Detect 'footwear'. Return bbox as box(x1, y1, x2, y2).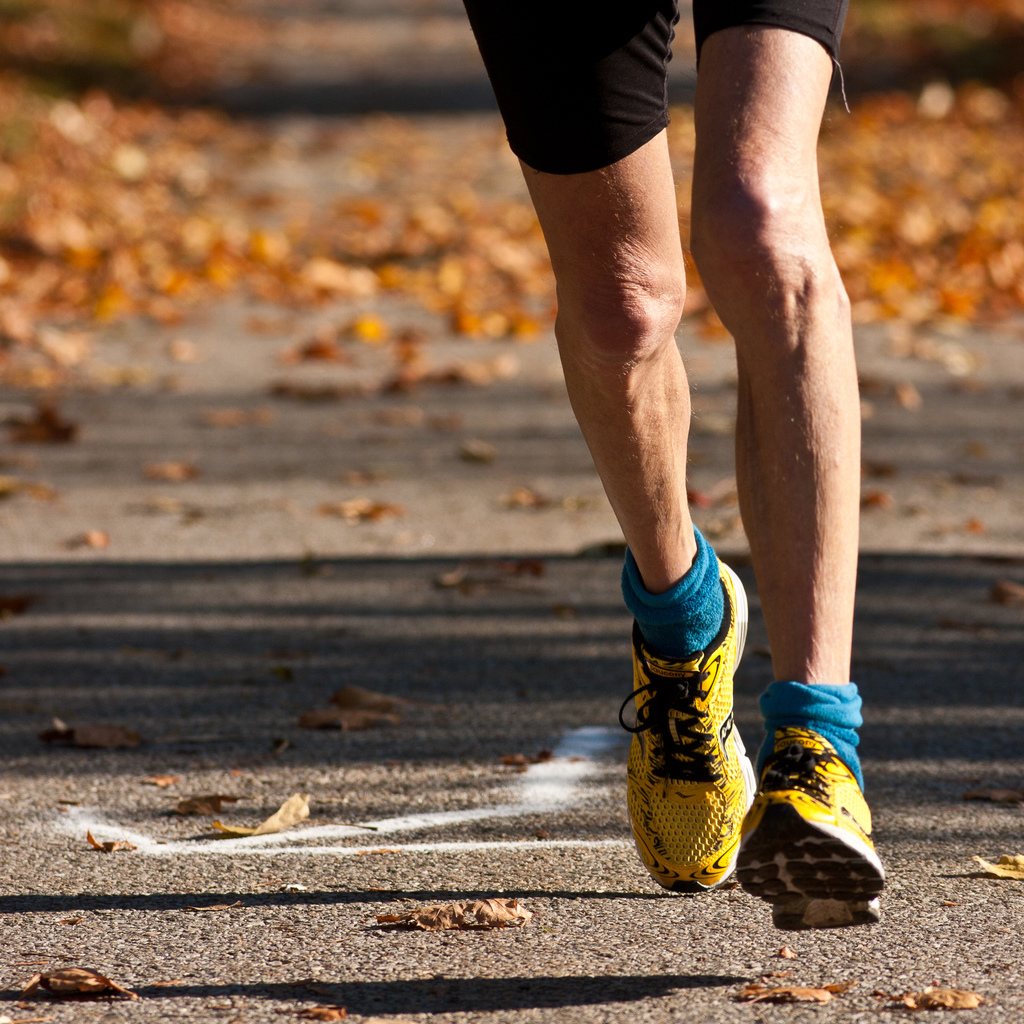
box(730, 724, 890, 935).
